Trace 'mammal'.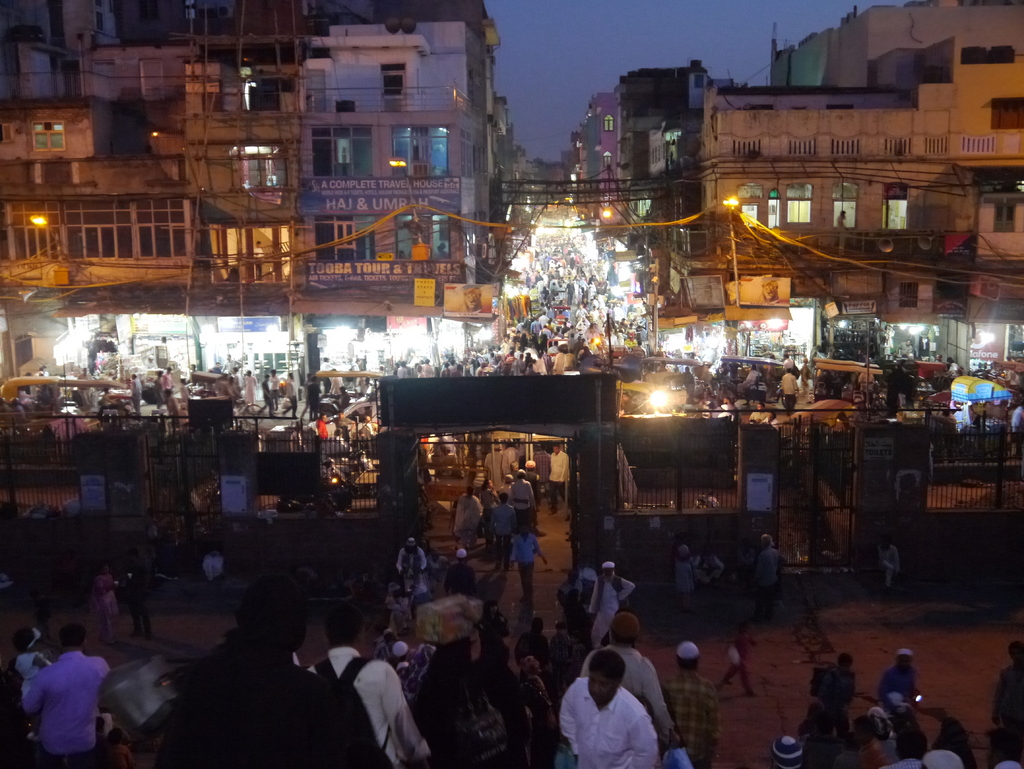
Traced to {"left": 877, "top": 533, "right": 902, "bottom": 583}.
